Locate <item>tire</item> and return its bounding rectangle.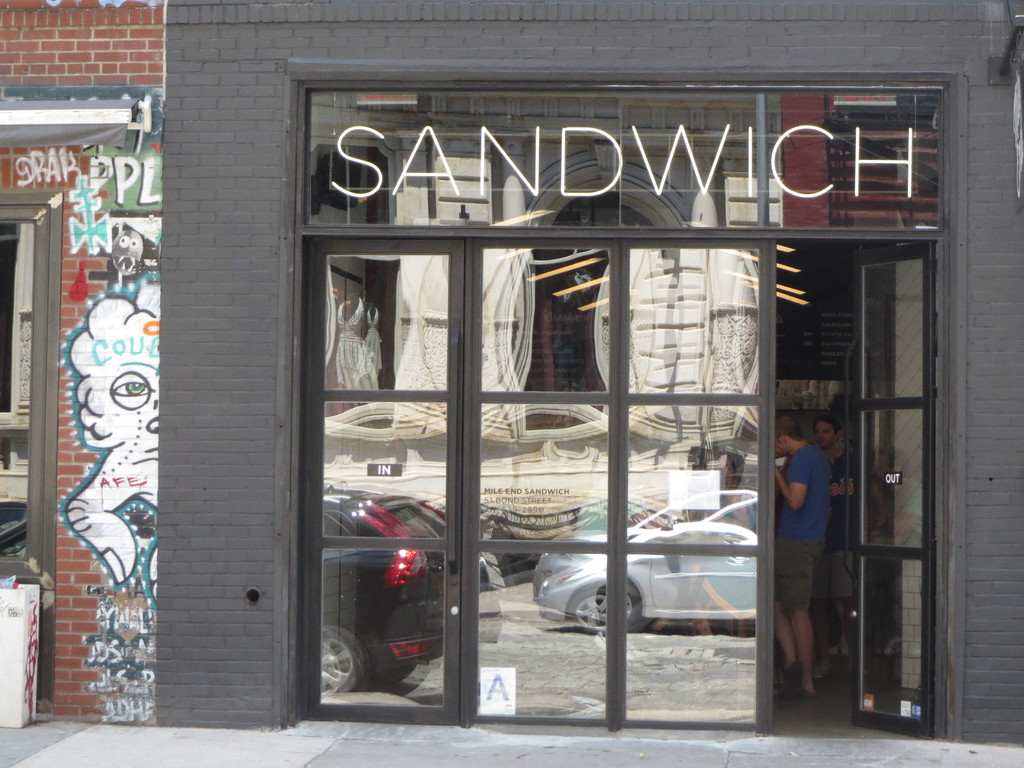
312/622/364/708.
